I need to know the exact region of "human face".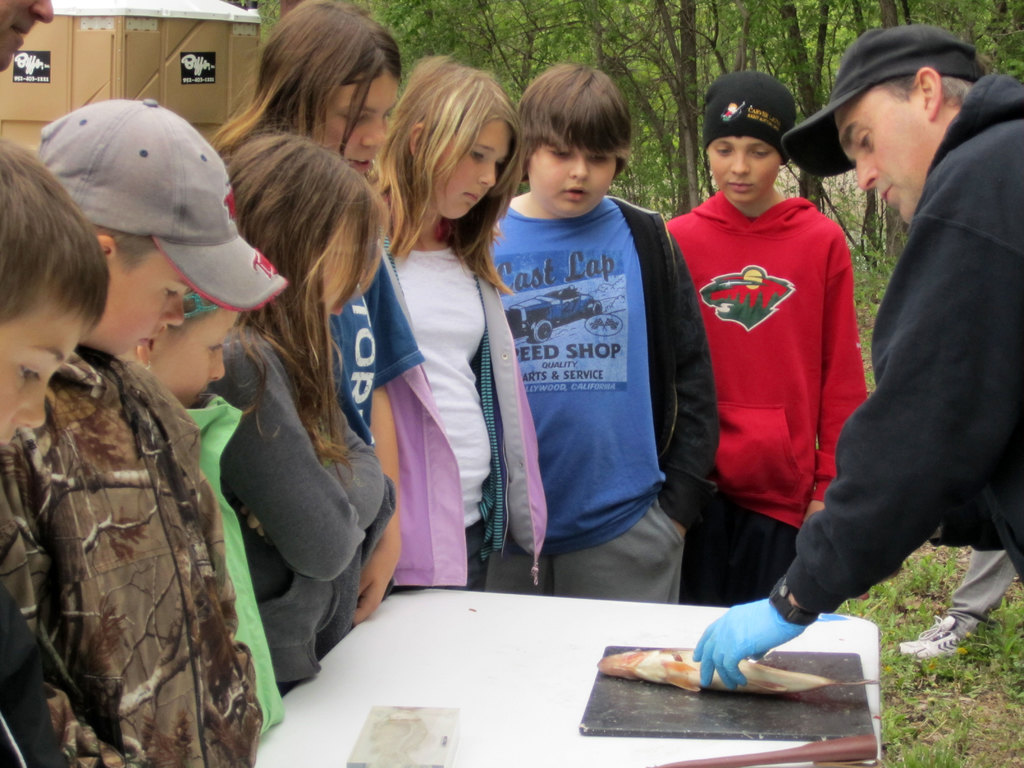
Region: 320/214/364/316.
